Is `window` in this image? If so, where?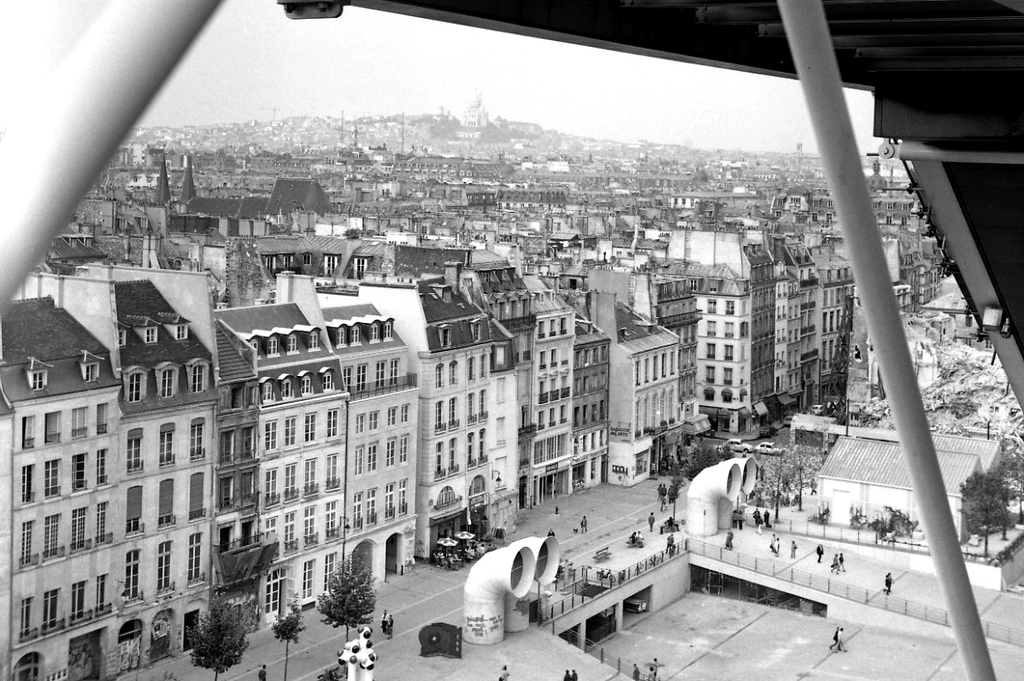
Yes, at pyautogui.locateOnScreen(99, 407, 104, 433).
